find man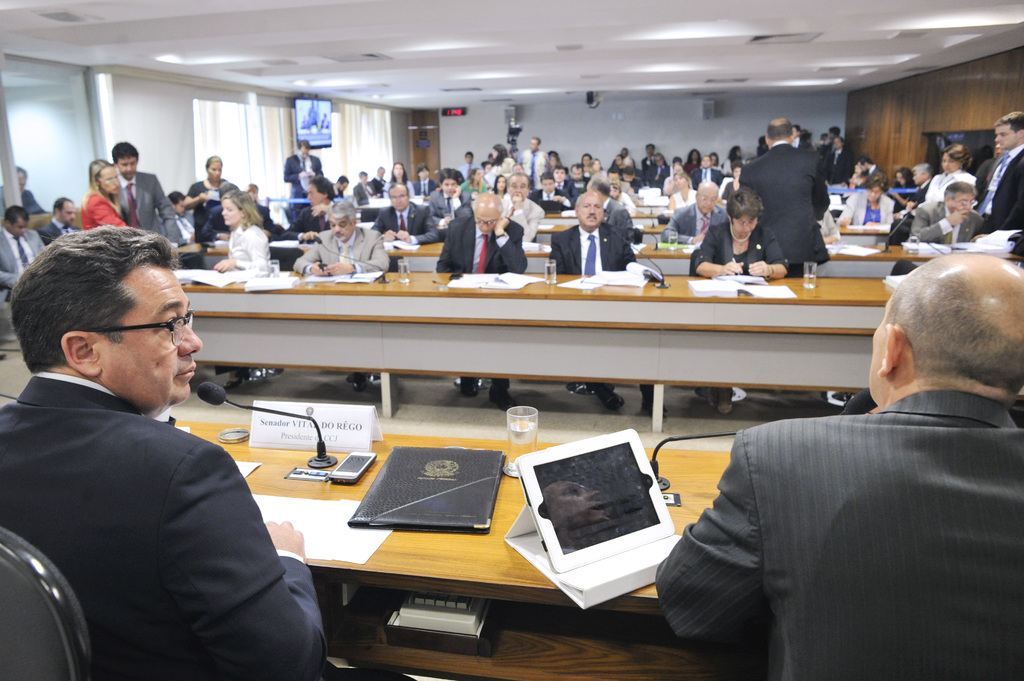
[left=111, top=140, right=186, bottom=250]
